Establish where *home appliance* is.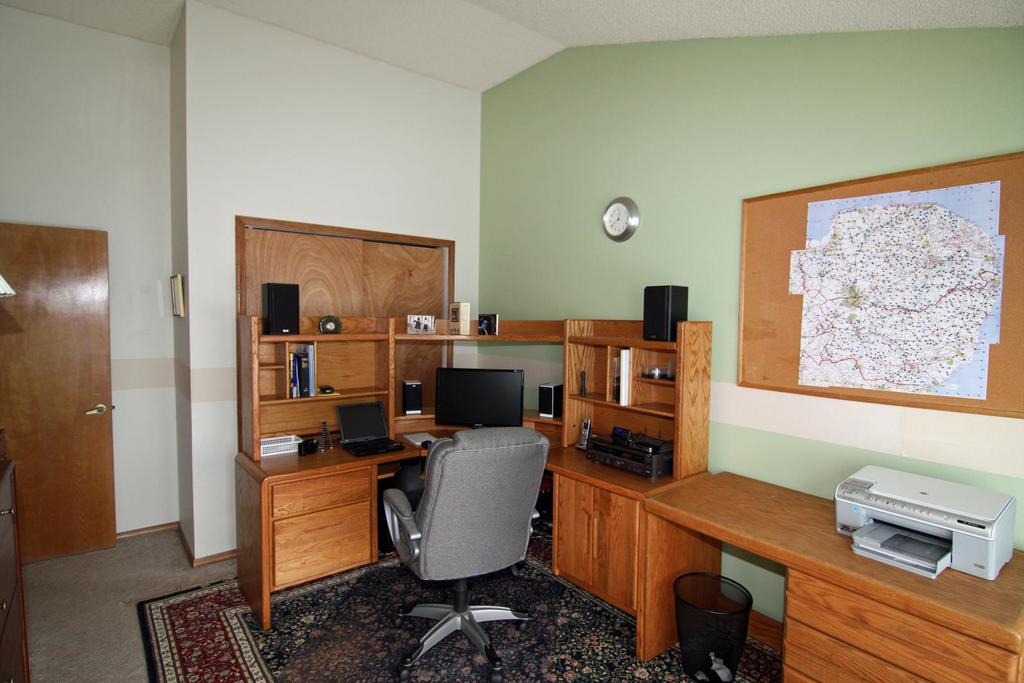
Established at [x1=641, y1=286, x2=687, y2=342].
